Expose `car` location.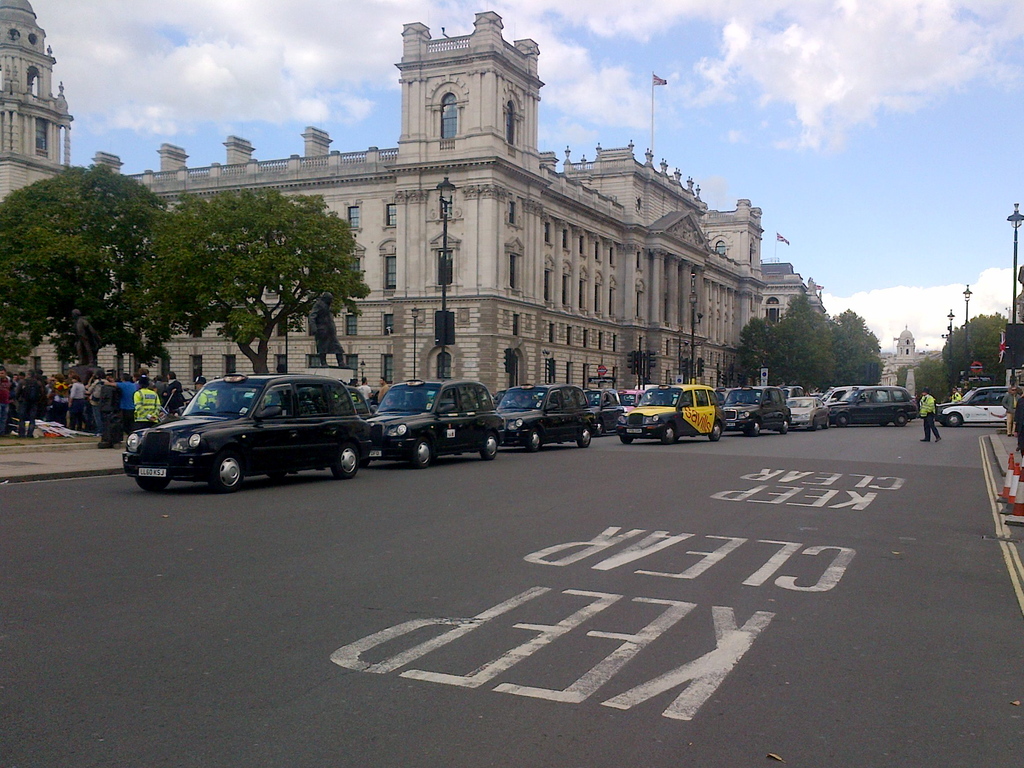
Exposed at 493:383:595:456.
